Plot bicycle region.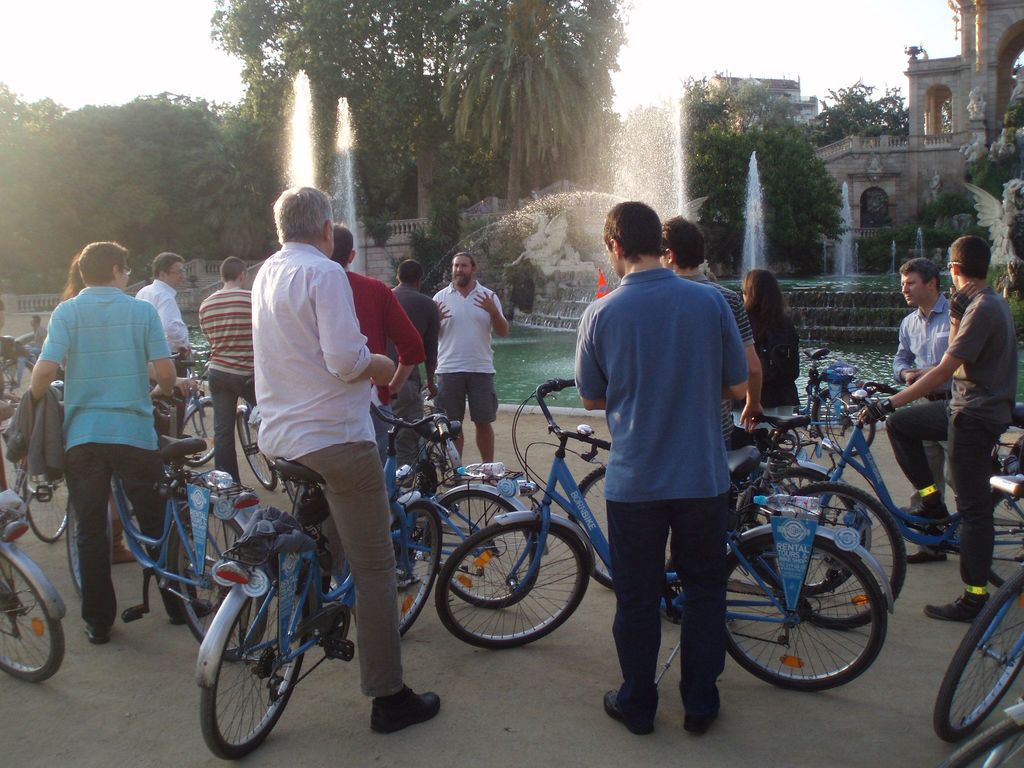
Plotted at (x1=230, y1=385, x2=332, y2=492).
